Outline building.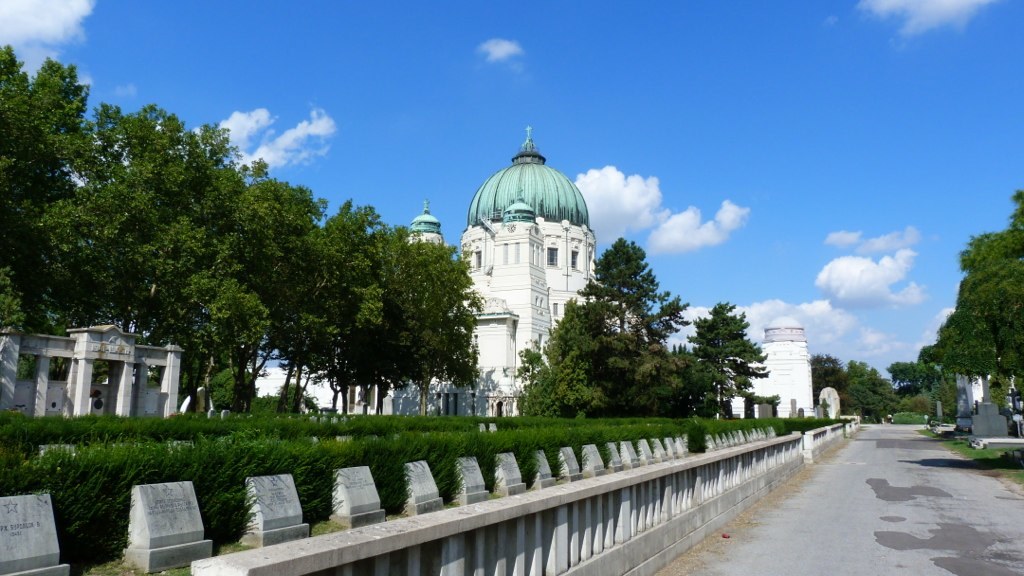
Outline: bbox=(247, 127, 648, 416).
